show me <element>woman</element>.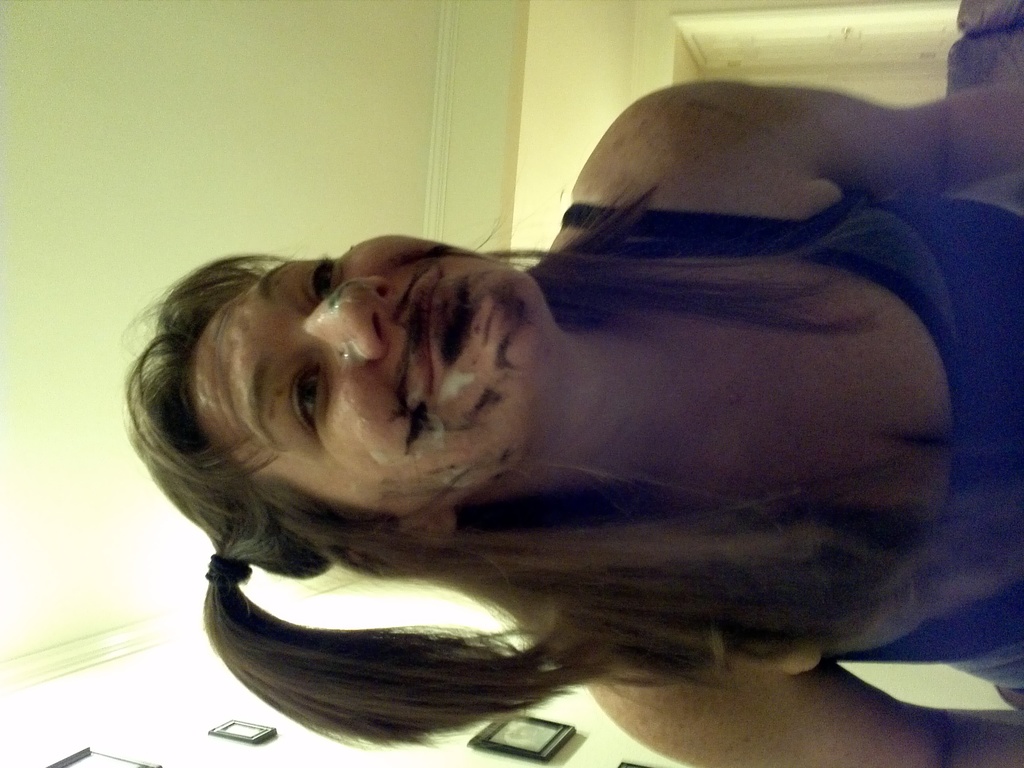
<element>woman</element> is here: bbox=[51, 67, 1023, 758].
